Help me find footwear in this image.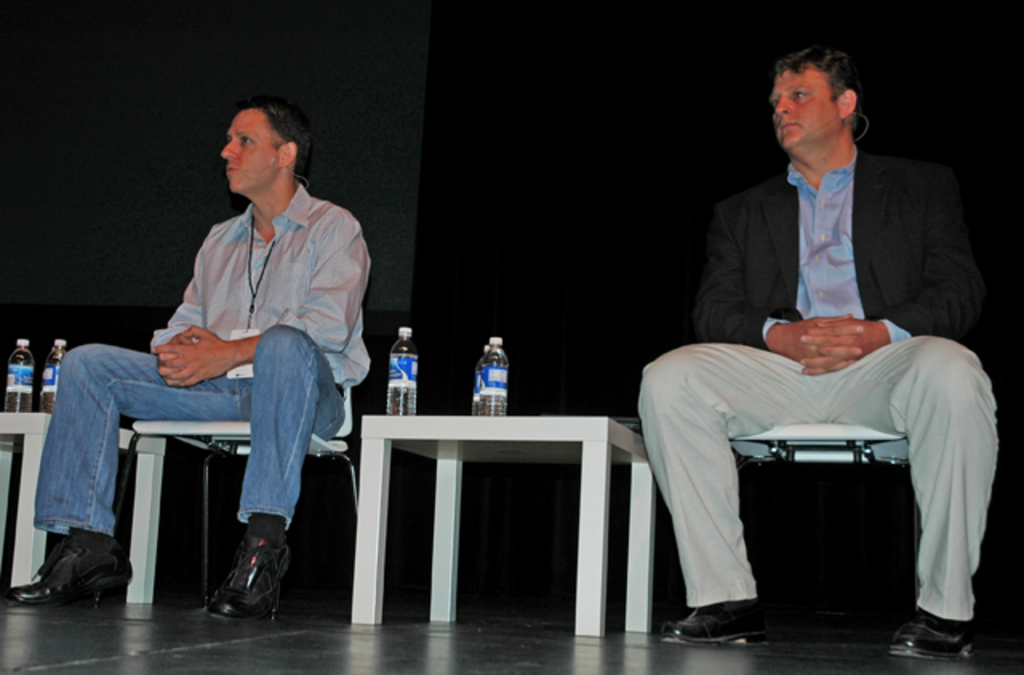
Found it: box(654, 600, 770, 651).
